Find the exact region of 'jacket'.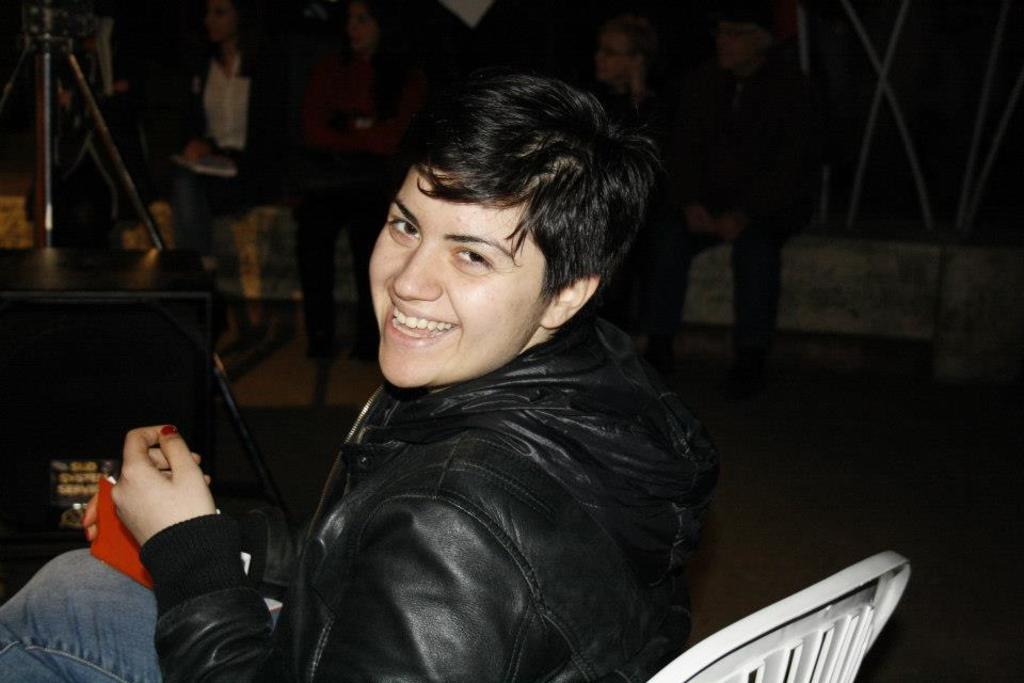
Exact region: BBox(236, 225, 737, 682).
